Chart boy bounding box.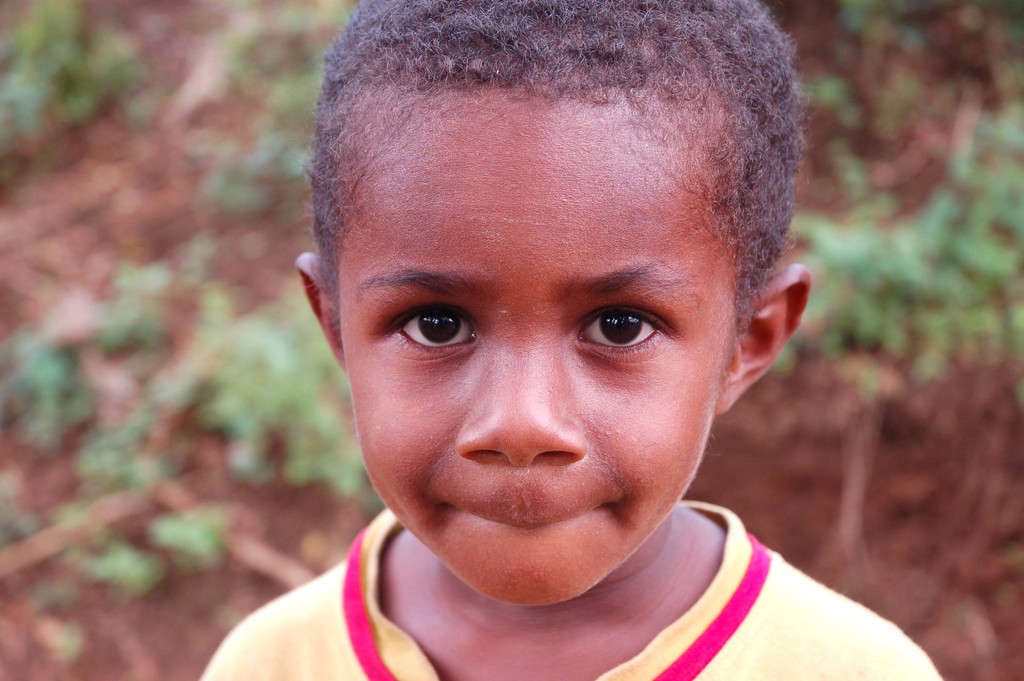
Charted: 217 0 852 680.
